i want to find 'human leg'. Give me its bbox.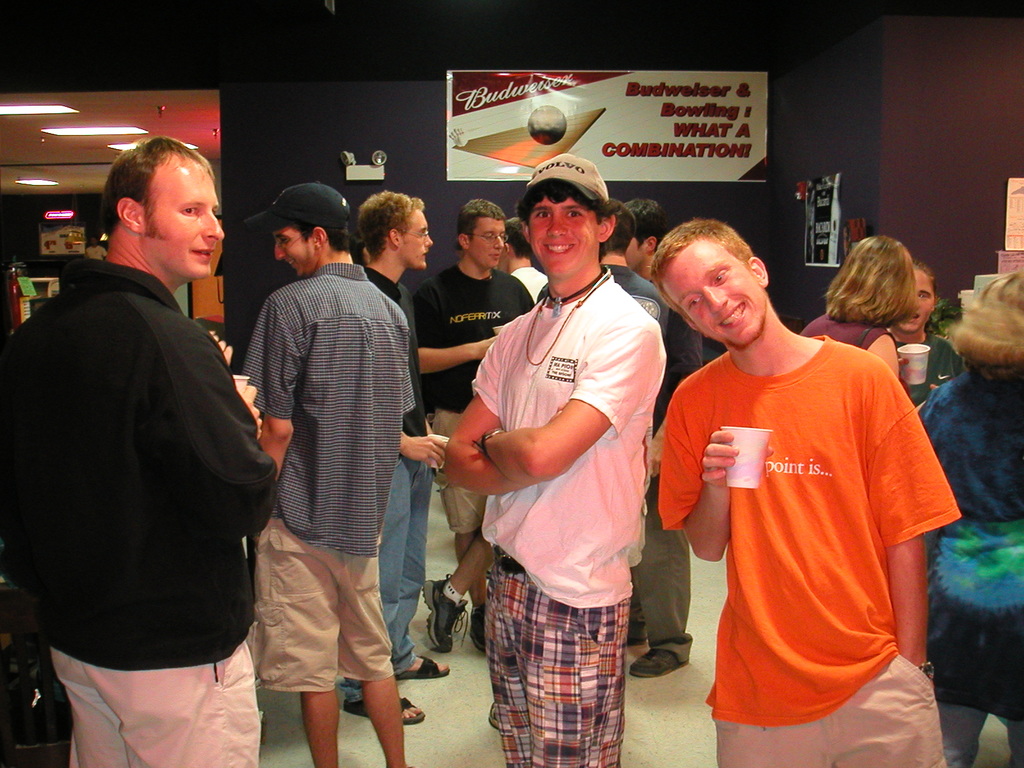
region(717, 659, 935, 767).
